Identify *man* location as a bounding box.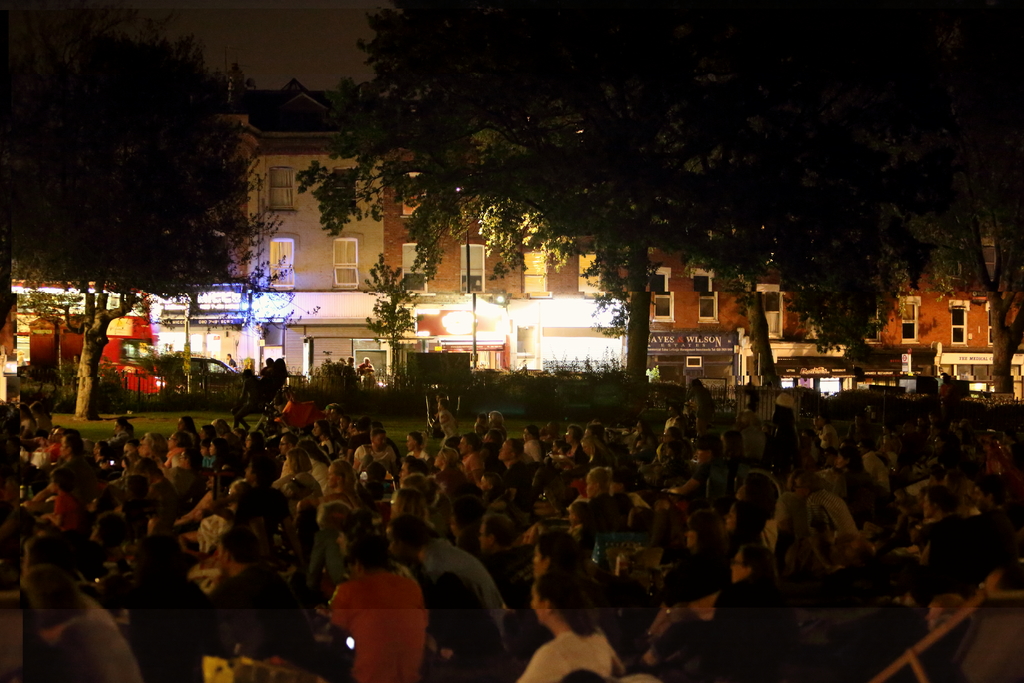
967 475 1009 572.
